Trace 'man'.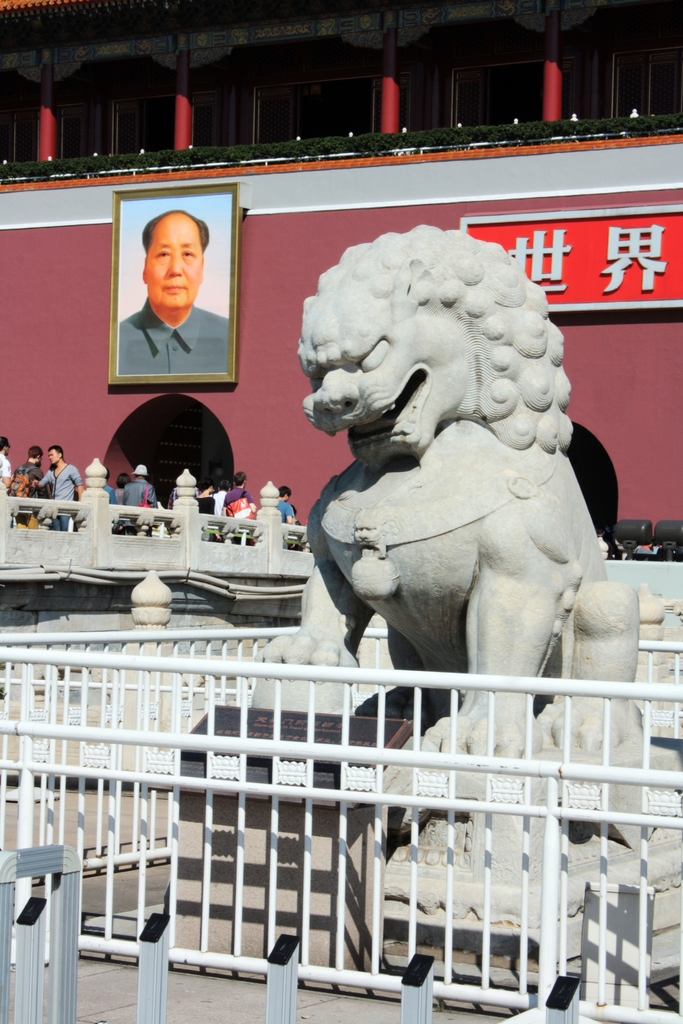
Traced to (122,462,162,540).
